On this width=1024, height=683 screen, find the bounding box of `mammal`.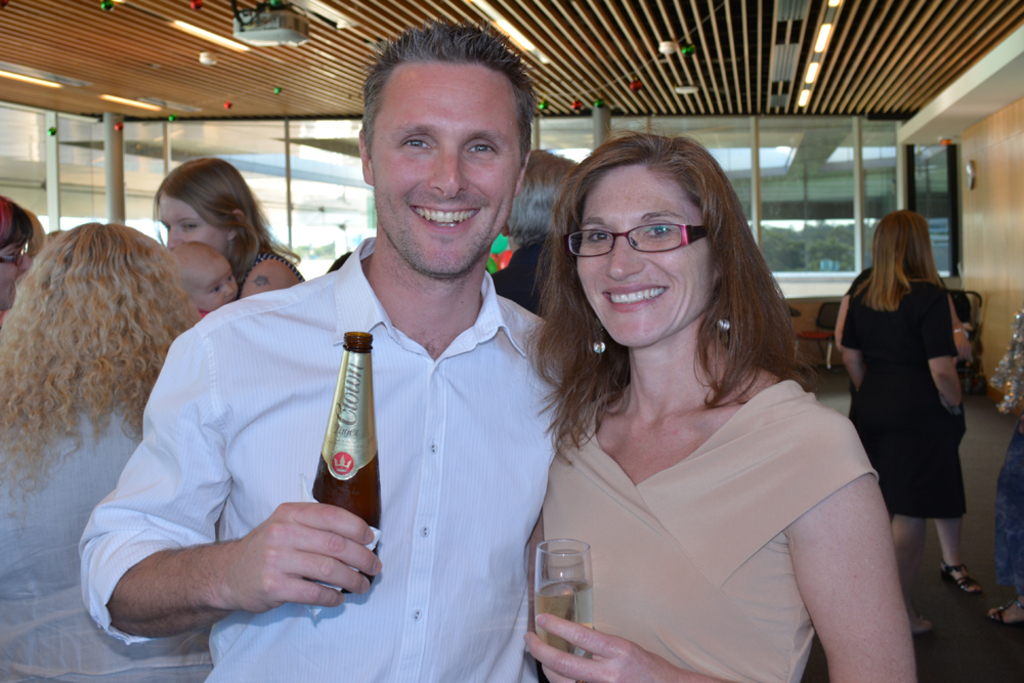
Bounding box: 930, 251, 987, 595.
